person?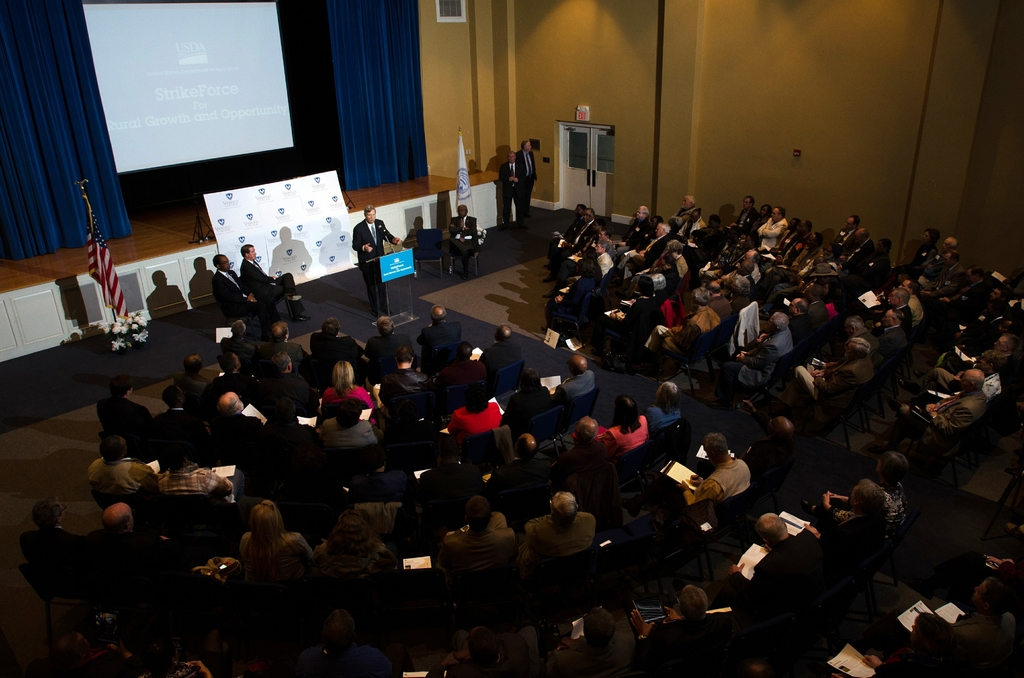
bbox=(228, 380, 323, 501)
